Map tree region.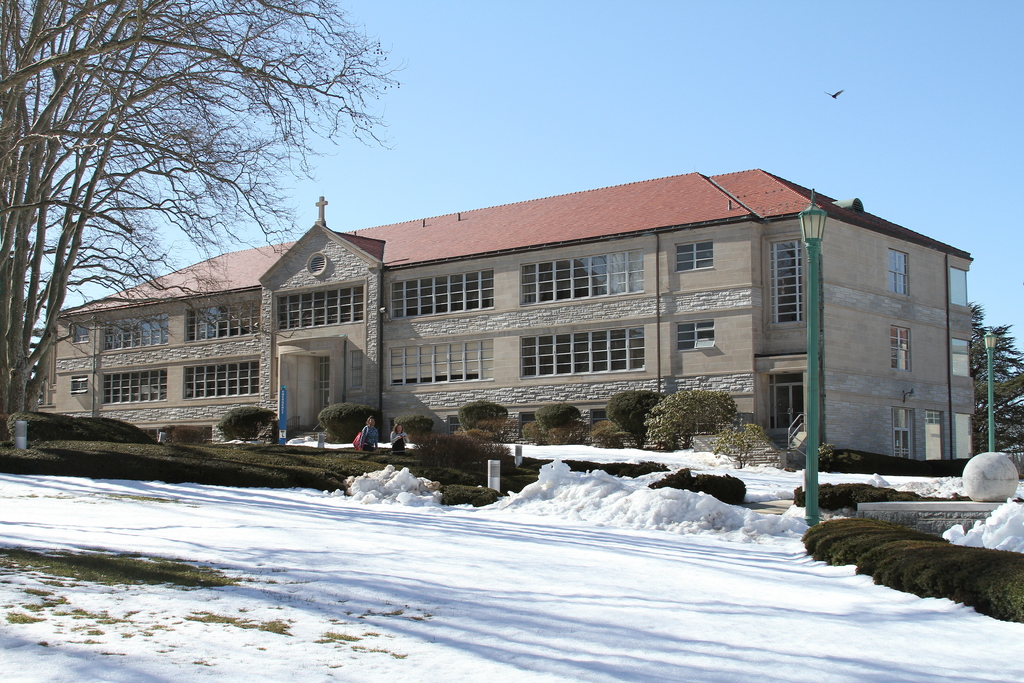
Mapped to x1=964, y1=295, x2=1023, y2=450.
